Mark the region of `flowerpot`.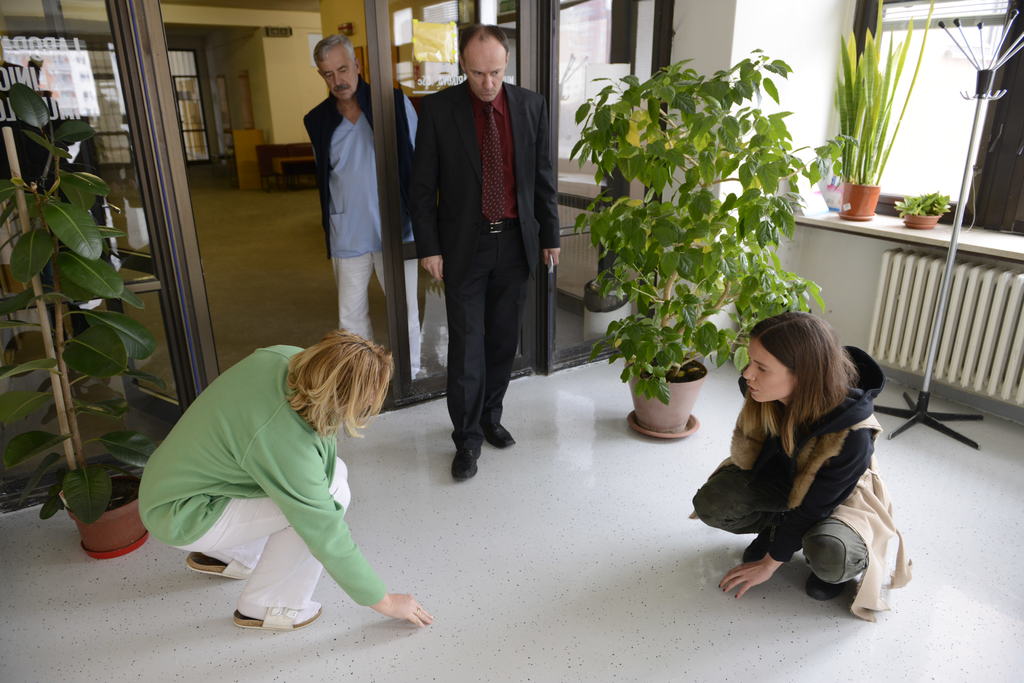
Region: region(65, 478, 145, 559).
